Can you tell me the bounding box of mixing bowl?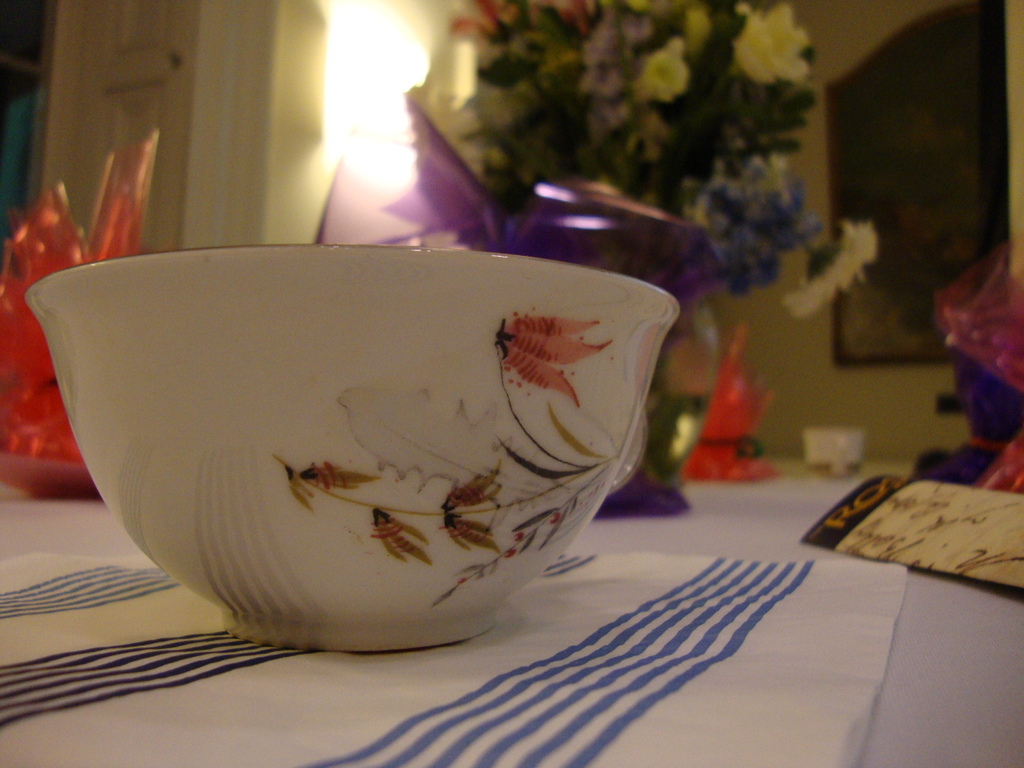
detection(52, 252, 652, 648).
